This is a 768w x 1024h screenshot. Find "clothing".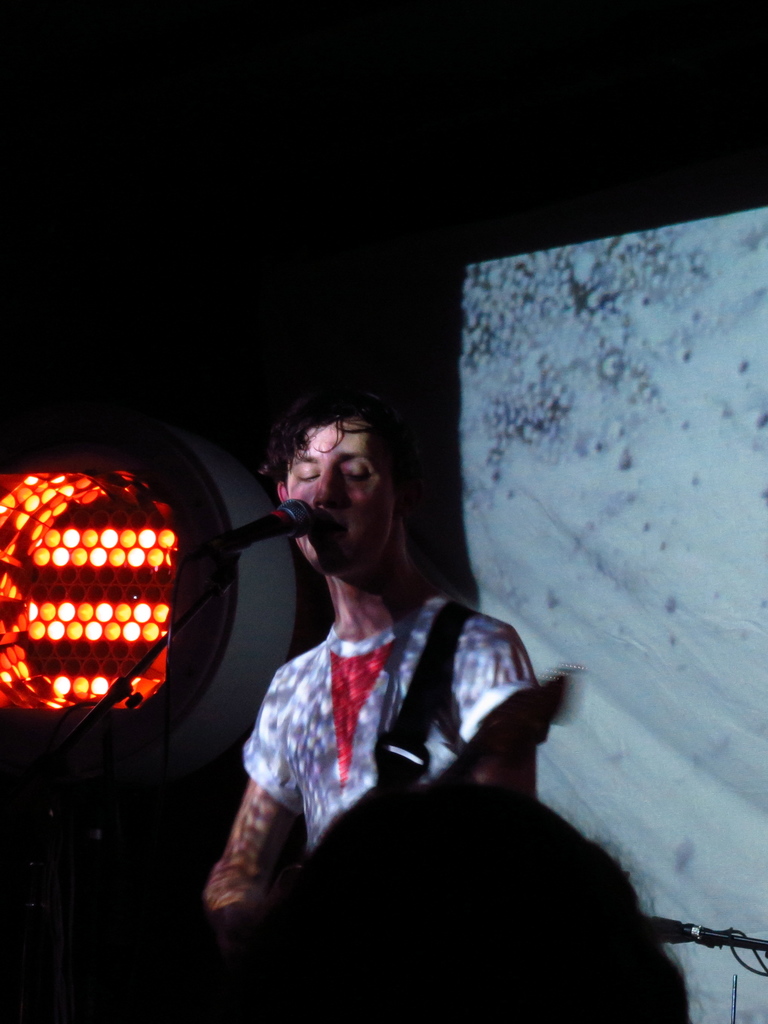
Bounding box: 224/507/568/936.
